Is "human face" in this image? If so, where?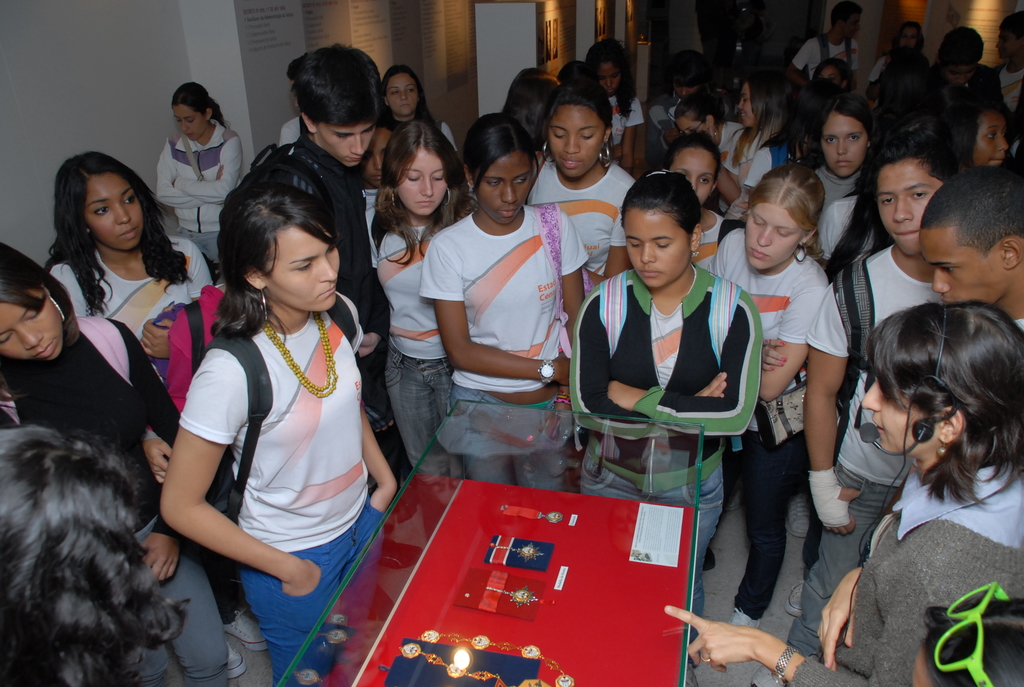
Yes, at select_region(822, 68, 848, 84).
